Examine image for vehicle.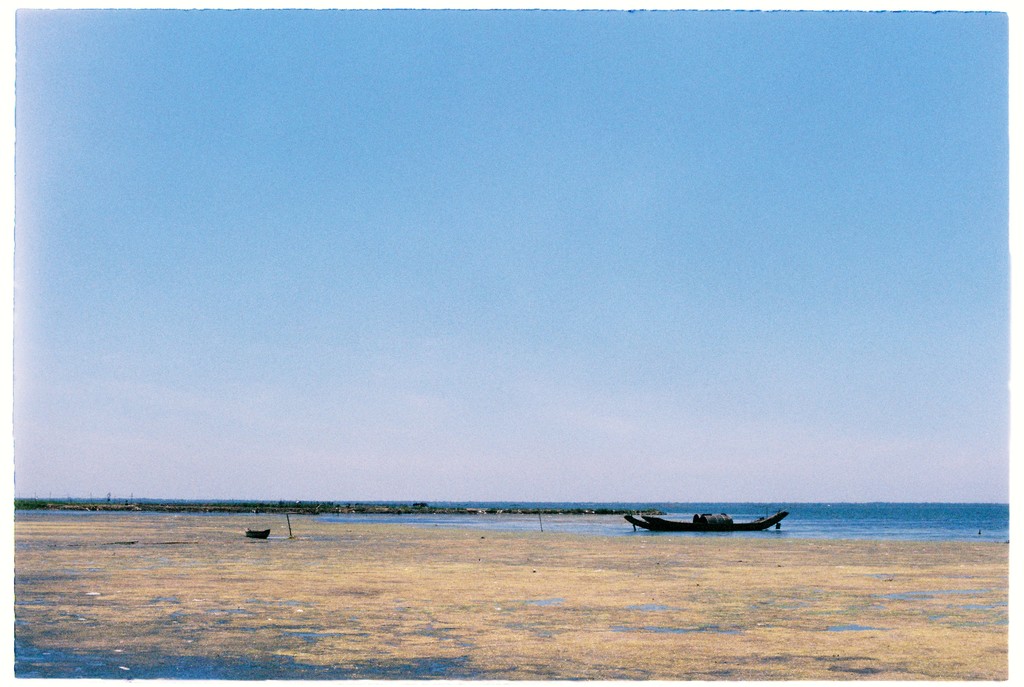
Examination result: [x1=622, y1=506, x2=789, y2=533].
